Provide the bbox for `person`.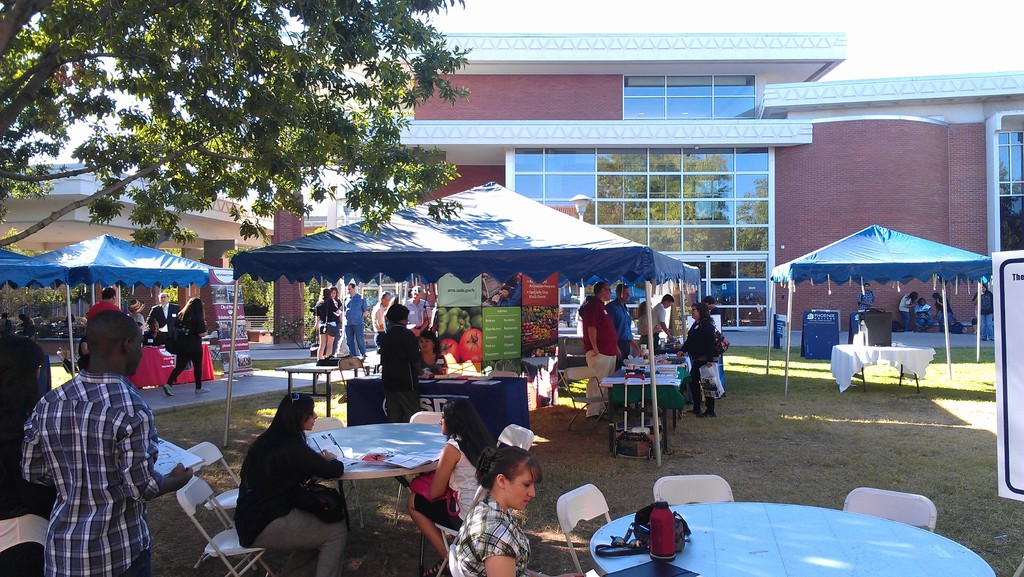
[15, 311, 35, 332].
